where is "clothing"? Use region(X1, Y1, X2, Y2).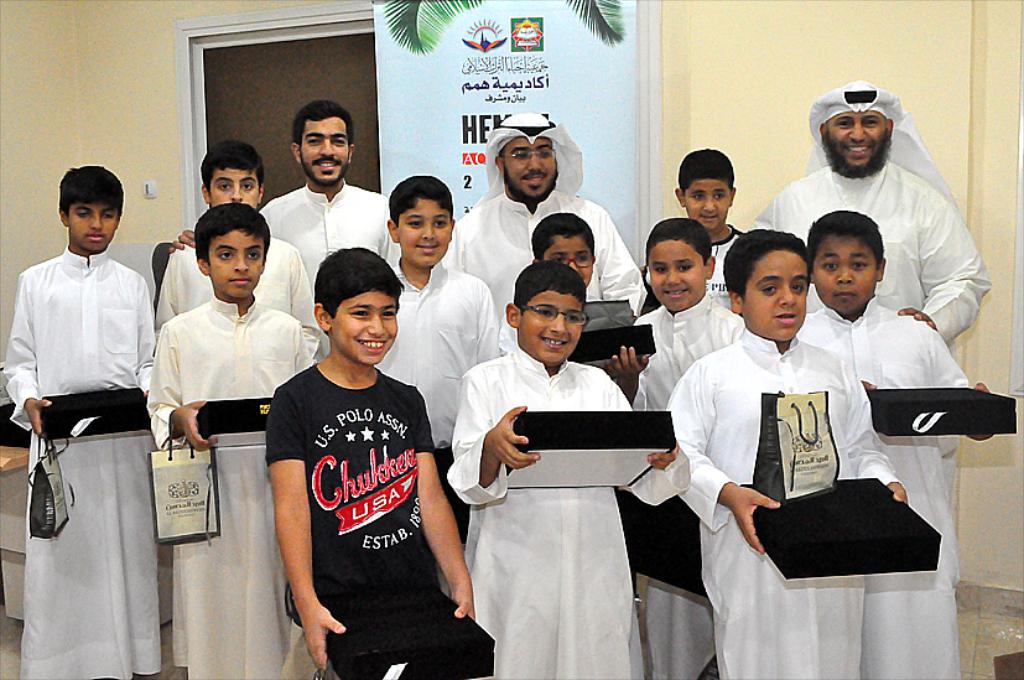
region(259, 170, 401, 307).
